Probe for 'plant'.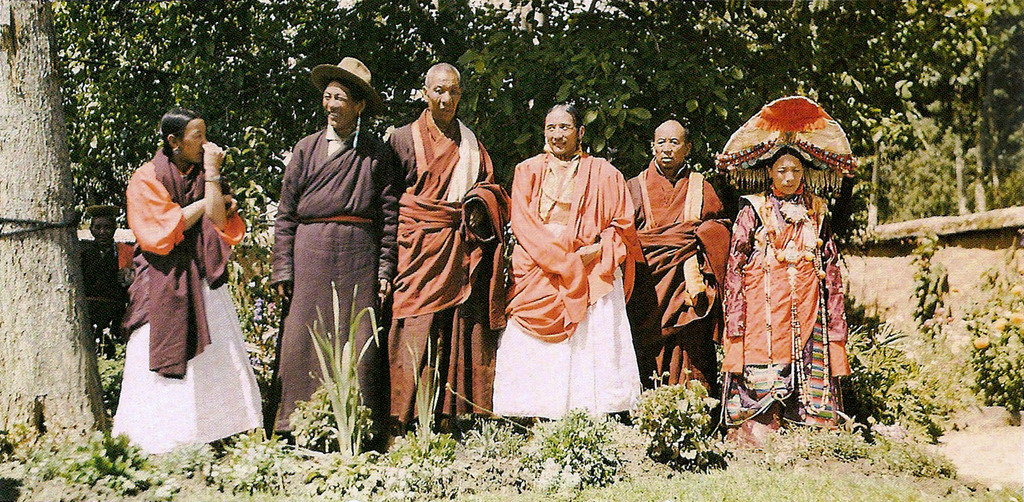
Probe result: 533 405 618 485.
